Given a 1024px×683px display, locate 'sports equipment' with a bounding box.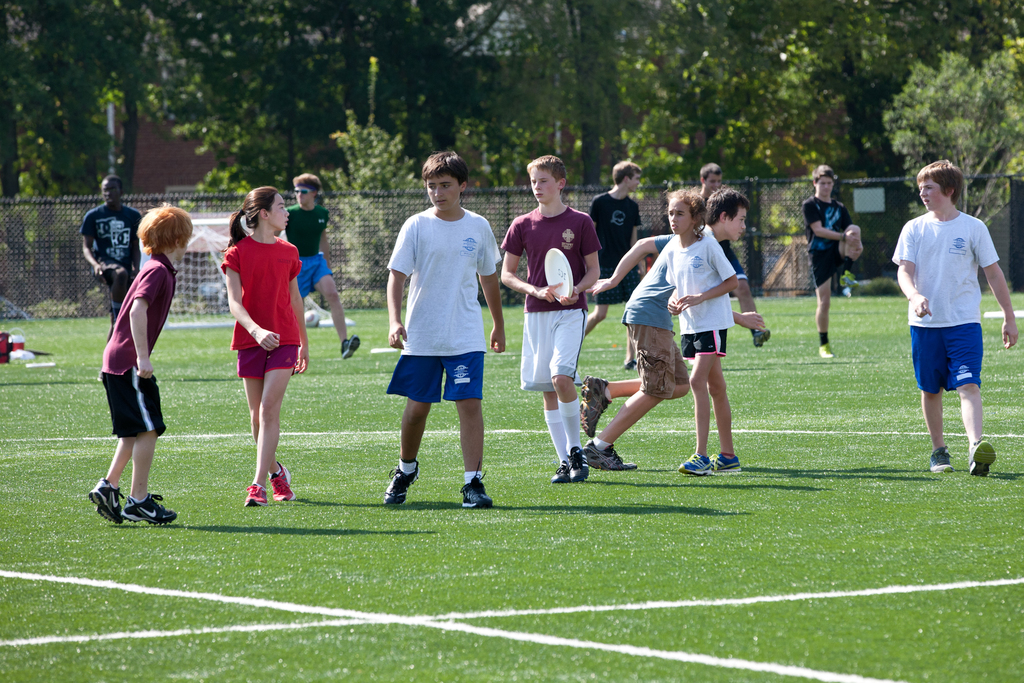
Located: {"left": 543, "top": 247, "right": 574, "bottom": 303}.
